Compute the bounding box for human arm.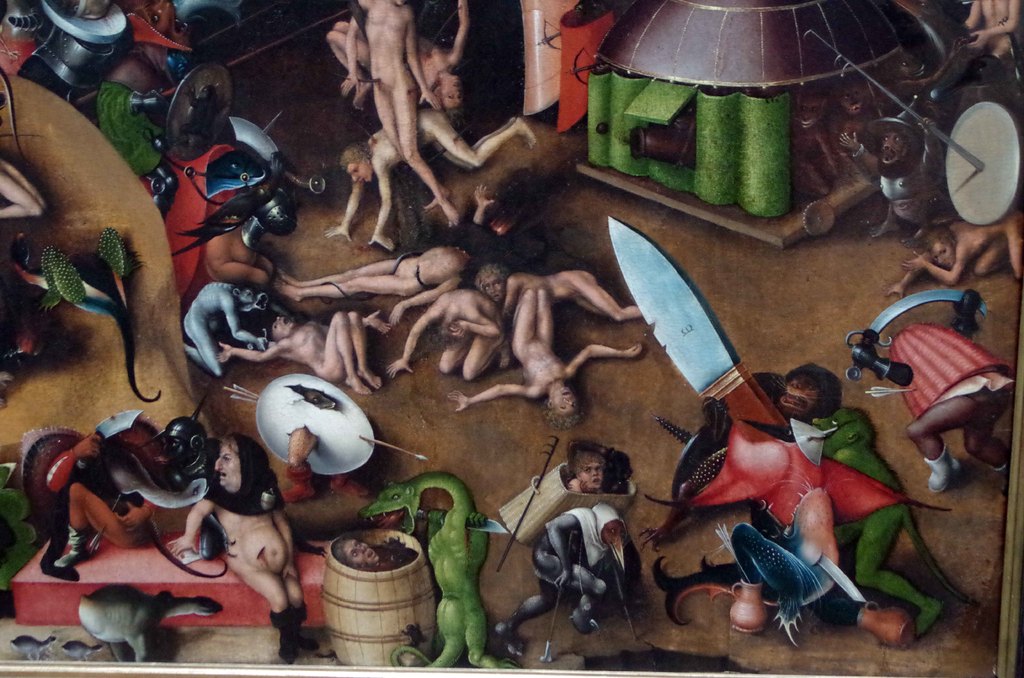
crop(337, 13, 366, 96).
